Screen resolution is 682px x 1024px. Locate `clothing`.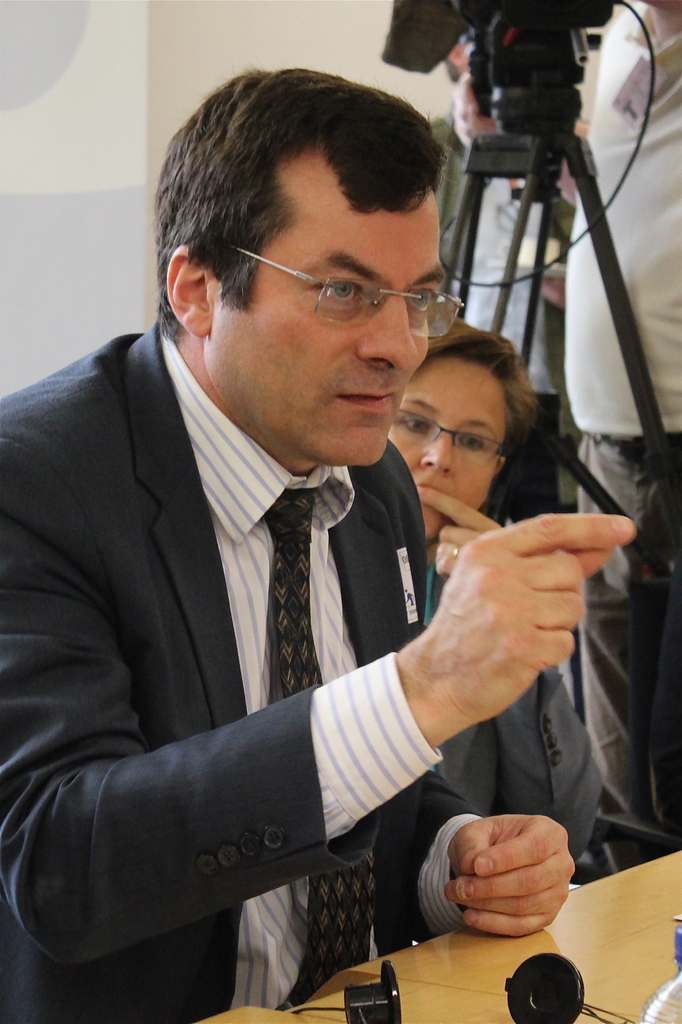
detection(1, 315, 494, 1023).
